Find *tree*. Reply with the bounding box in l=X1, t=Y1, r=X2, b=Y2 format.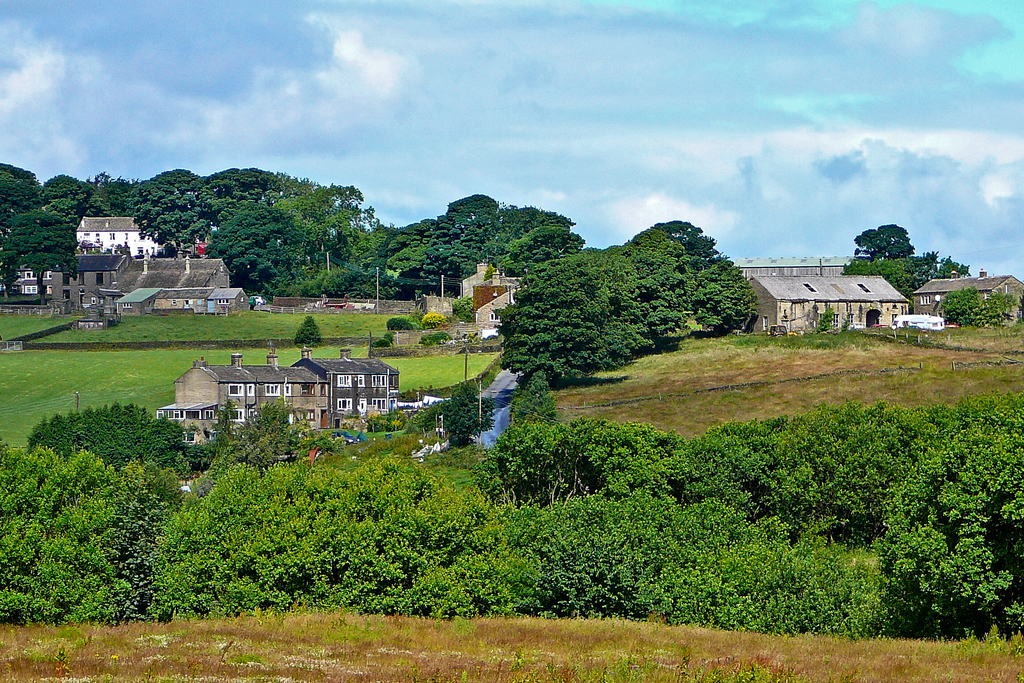
l=440, t=382, r=493, b=451.
